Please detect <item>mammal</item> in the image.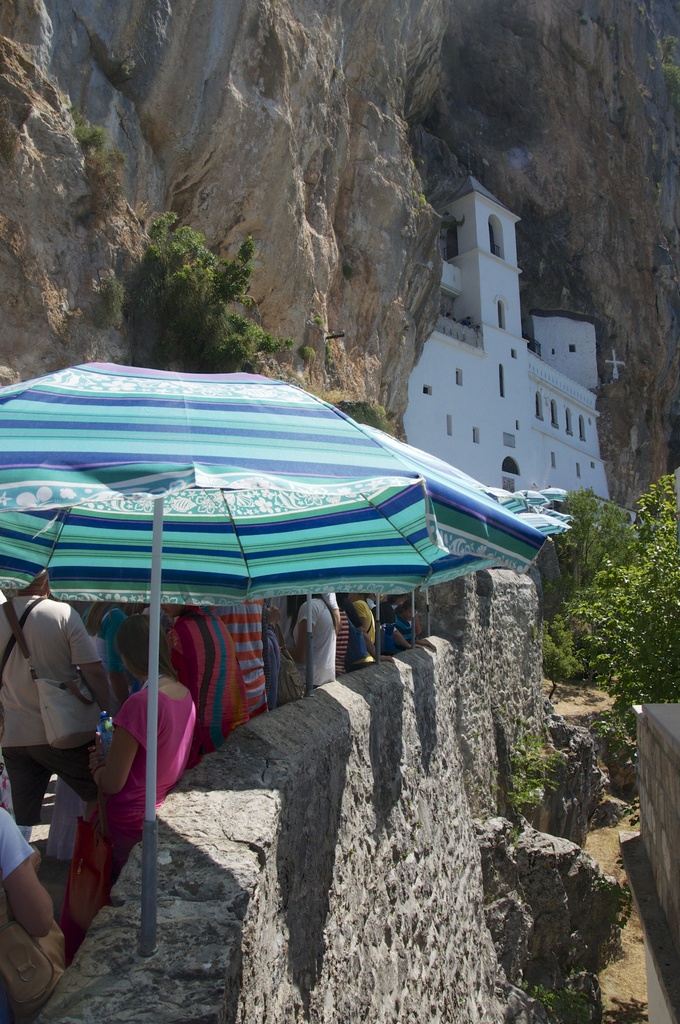
(211,593,271,726).
